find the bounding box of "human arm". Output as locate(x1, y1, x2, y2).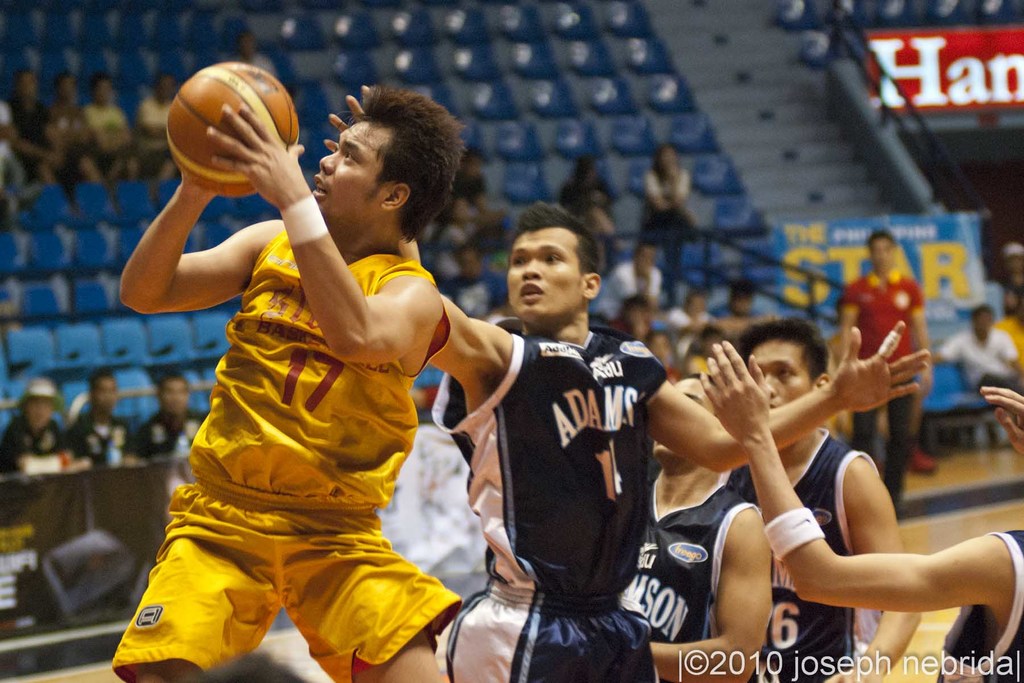
locate(648, 317, 925, 471).
